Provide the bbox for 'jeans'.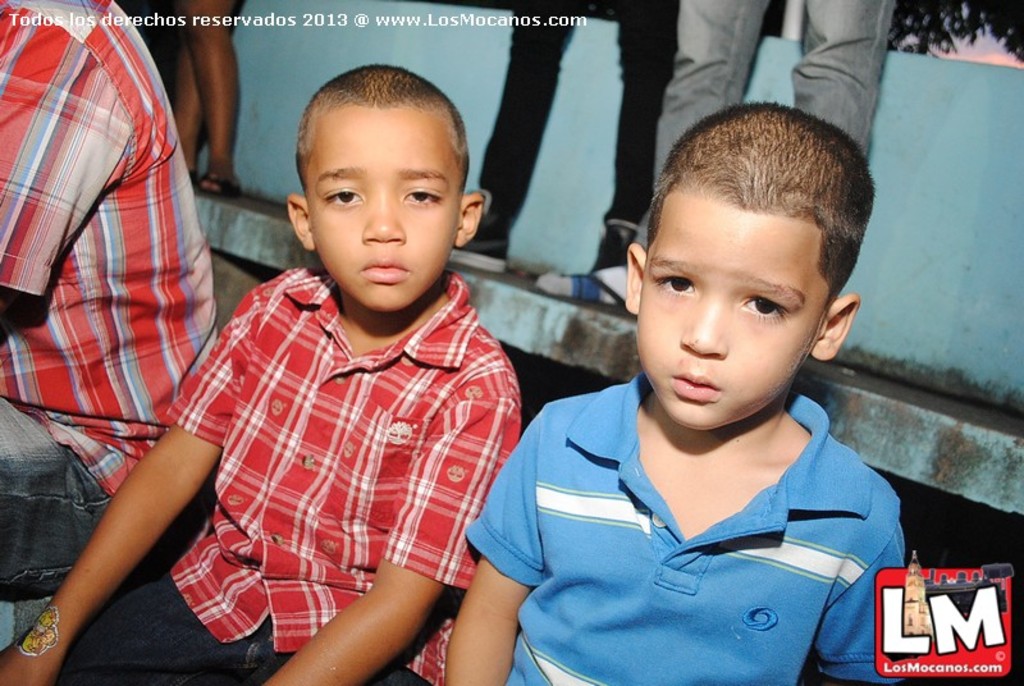
<bbox>0, 397, 111, 599</bbox>.
